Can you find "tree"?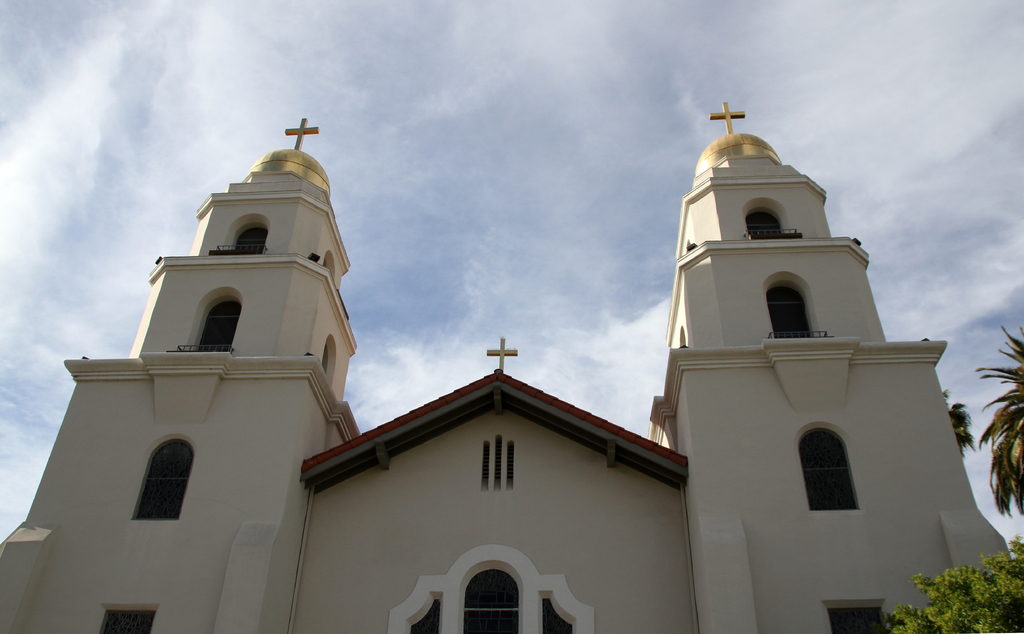
Yes, bounding box: 945,398,986,462.
